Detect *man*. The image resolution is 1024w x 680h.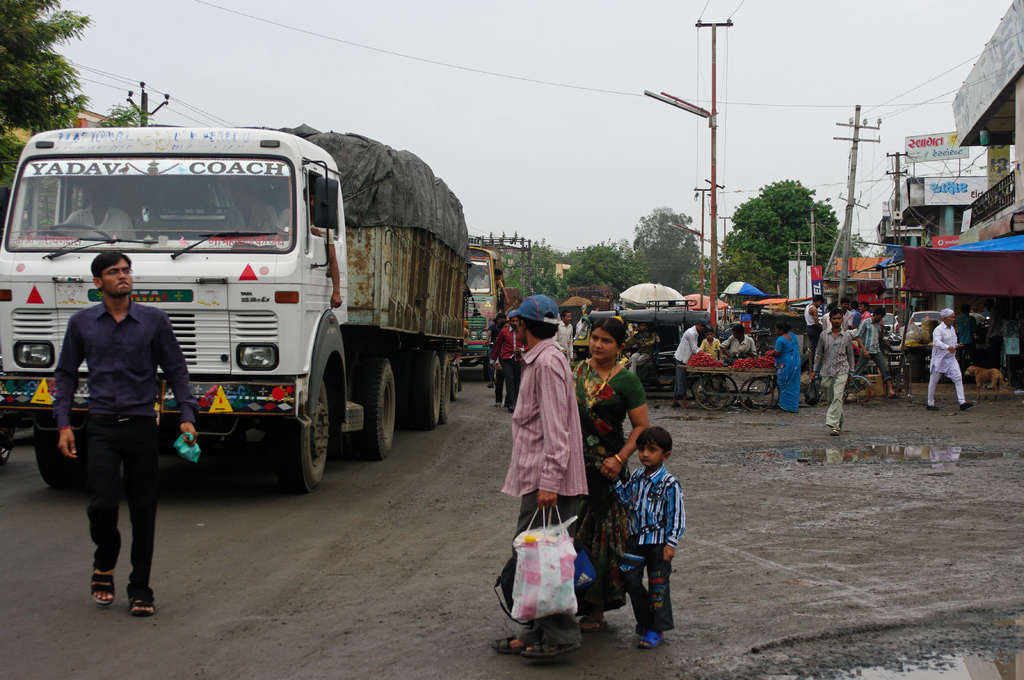
x1=490, y1=319, x2=522, y2=410.
